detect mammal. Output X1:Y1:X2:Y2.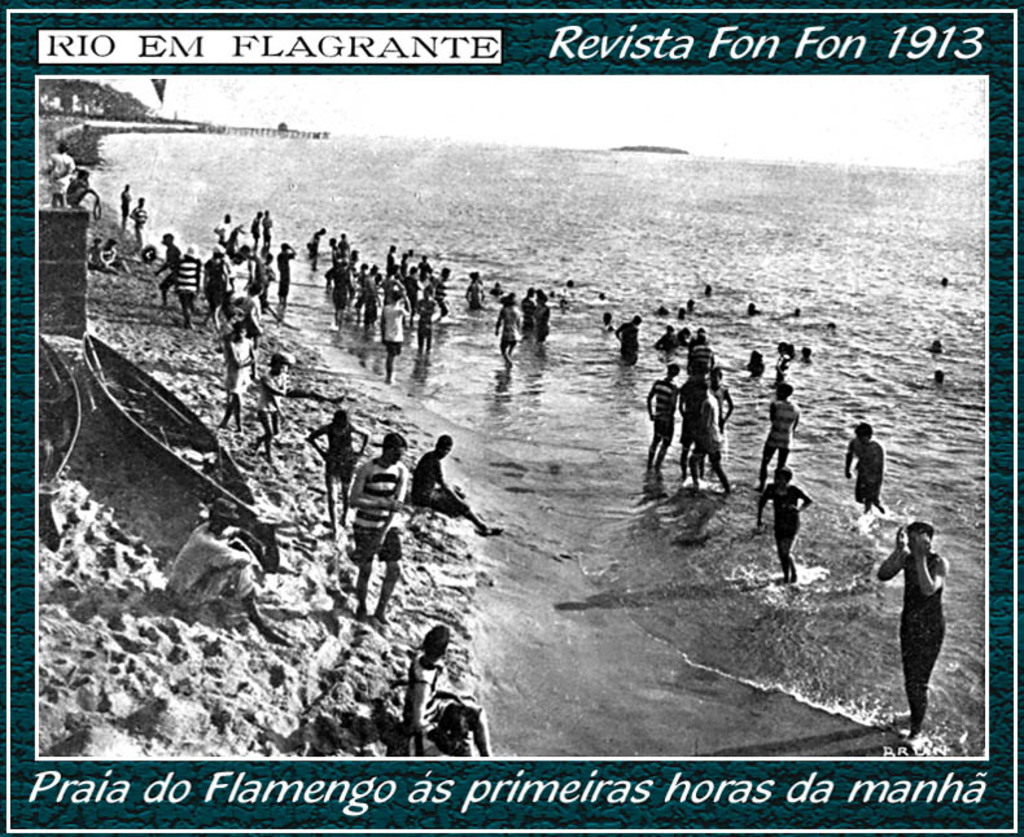
406:439:495:536.
